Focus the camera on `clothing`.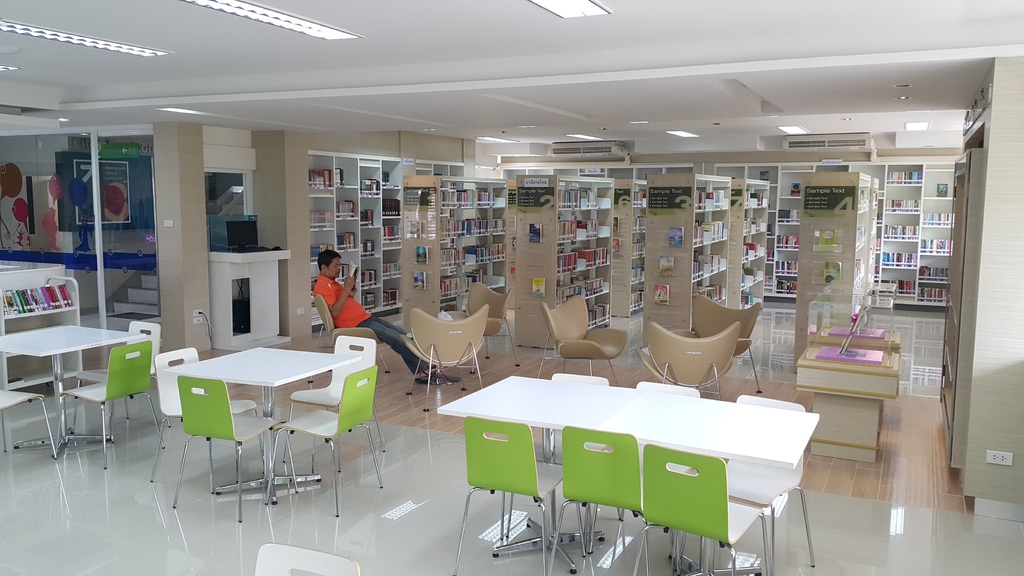
Focus region: l=312, t=280, r=436, b=372.
